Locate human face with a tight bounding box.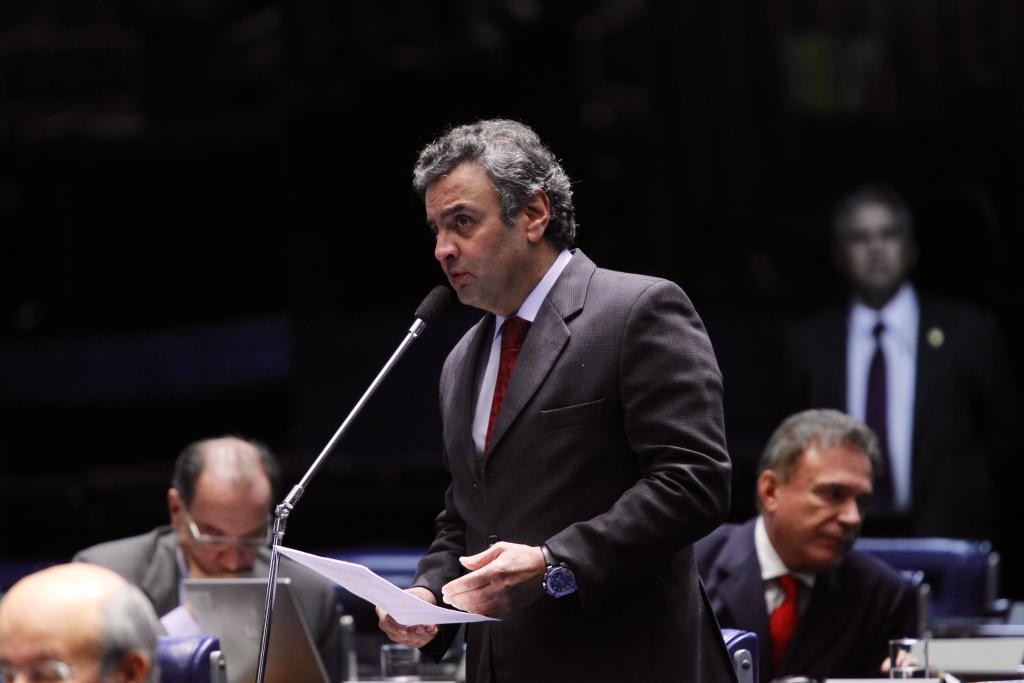
[x1=0, y1=590, x2=128, y2=682].
